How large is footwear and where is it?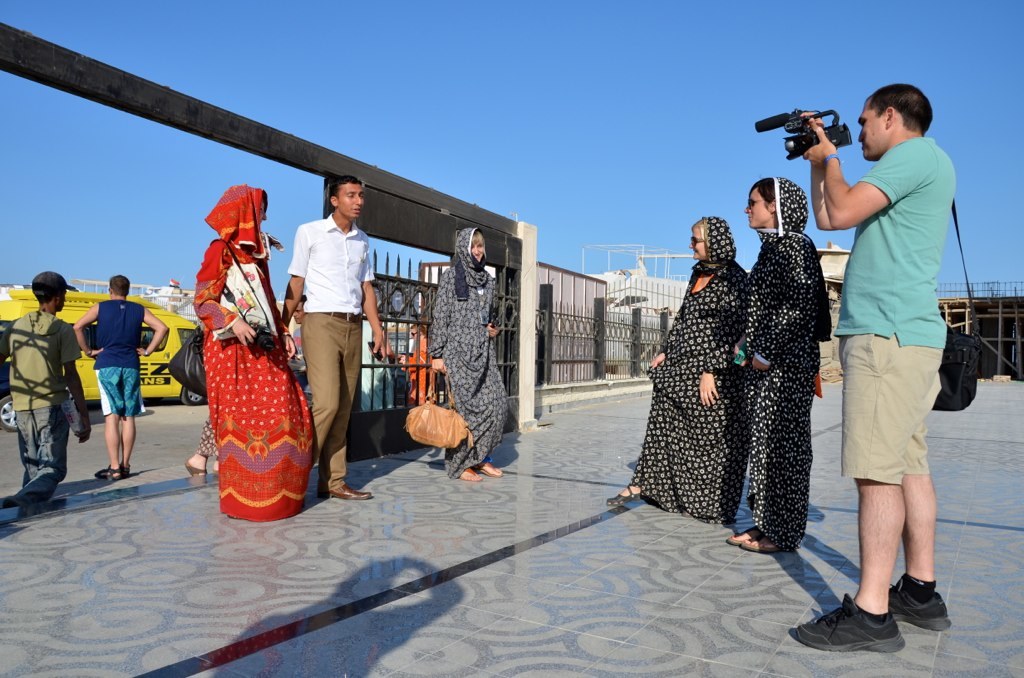
Bounding box: 743,535,793,557.
